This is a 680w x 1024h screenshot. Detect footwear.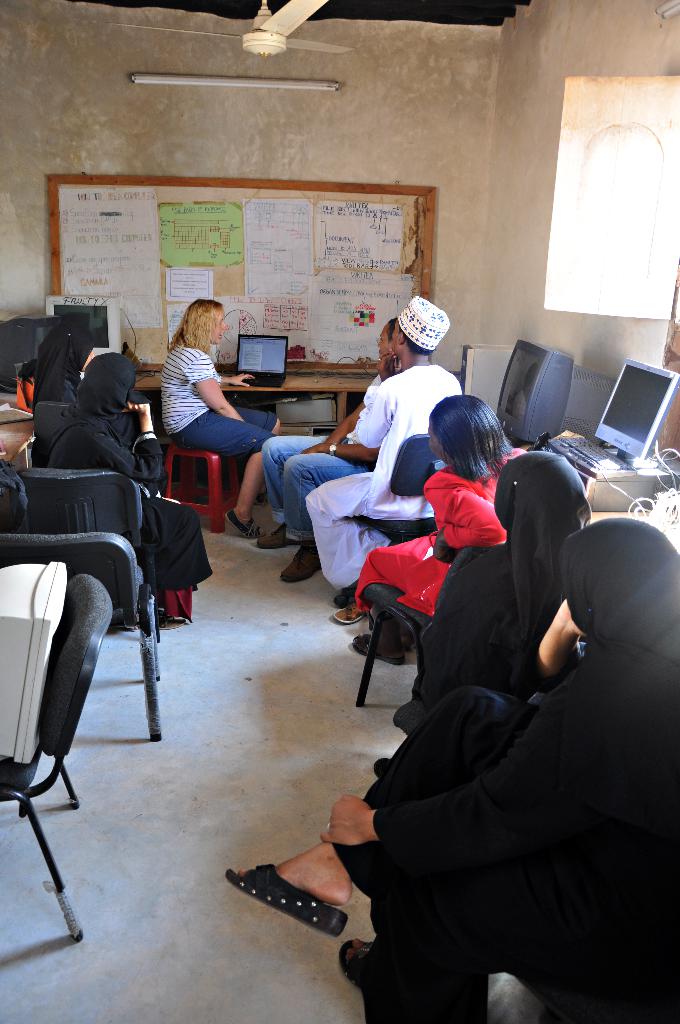
rect(221, 844, 349, 931).
